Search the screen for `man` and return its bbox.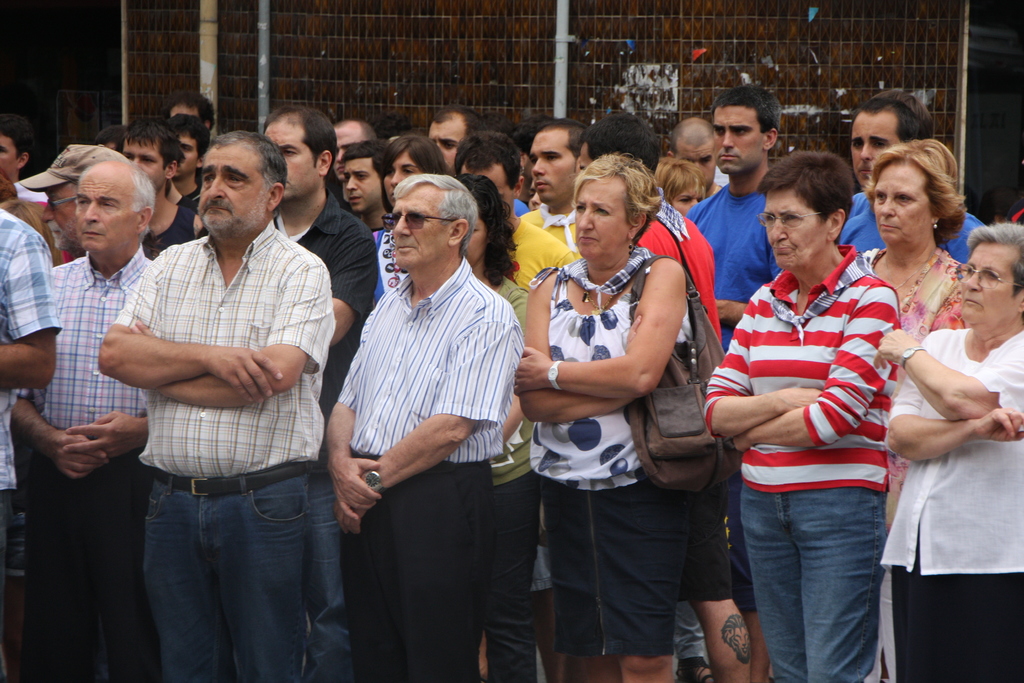
Found: 324,167,525,682.
